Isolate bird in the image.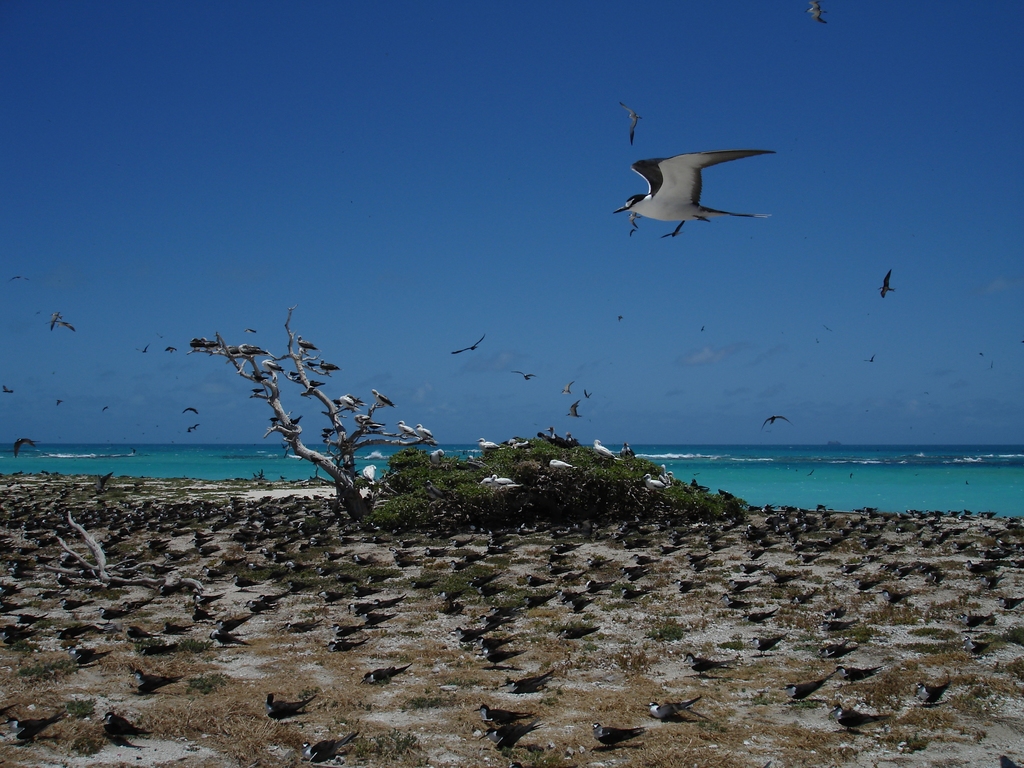
Isolated region: region(390, 548, 413, 555).
